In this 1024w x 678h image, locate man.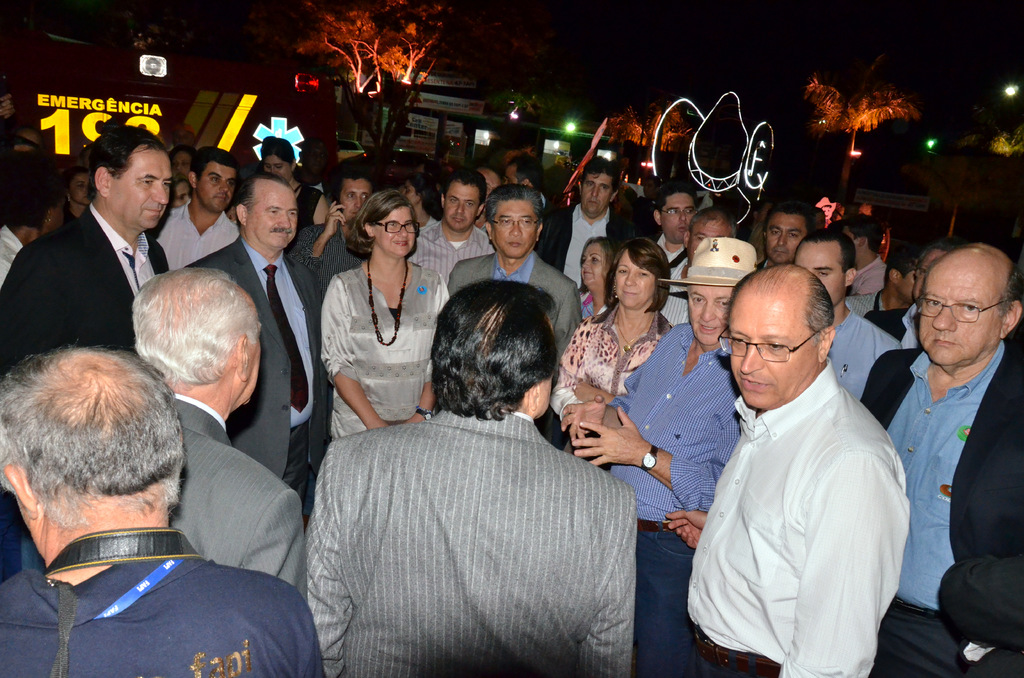
Bounding box: detection(0, 333, 320, 677).
